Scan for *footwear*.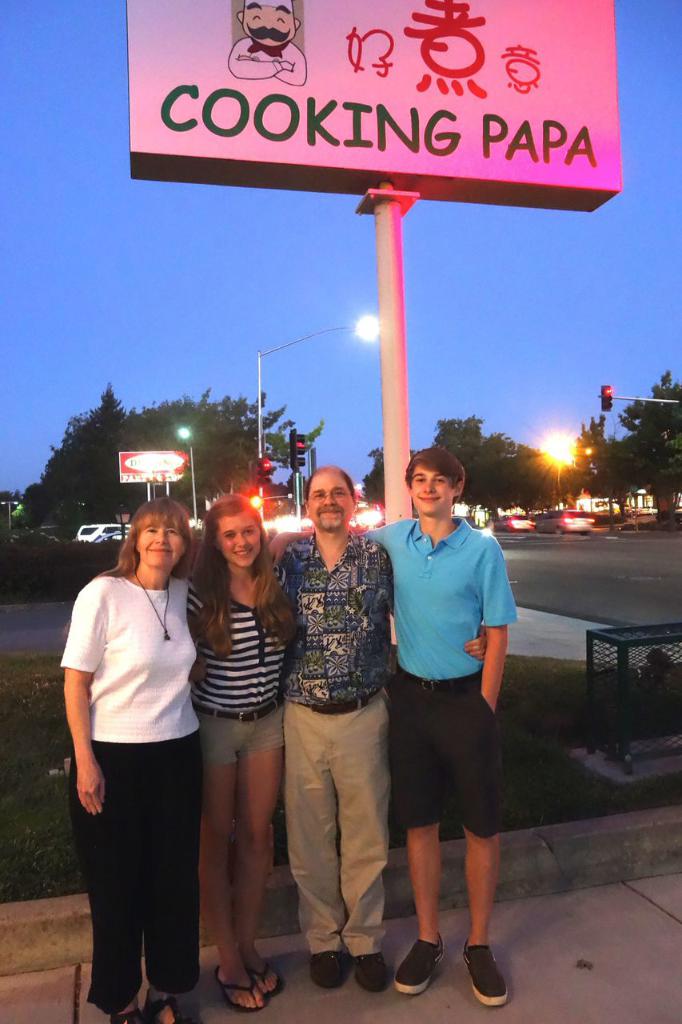
Scan result: bbox=(218, 964, 271, 1014).
